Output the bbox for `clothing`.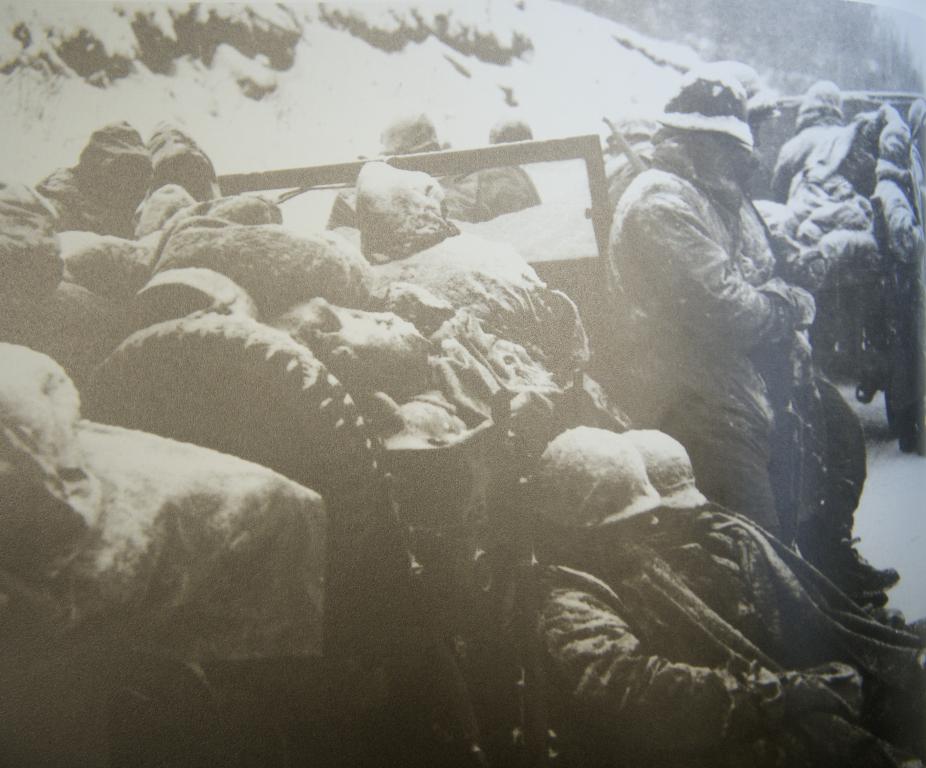
0 115 925 767.
